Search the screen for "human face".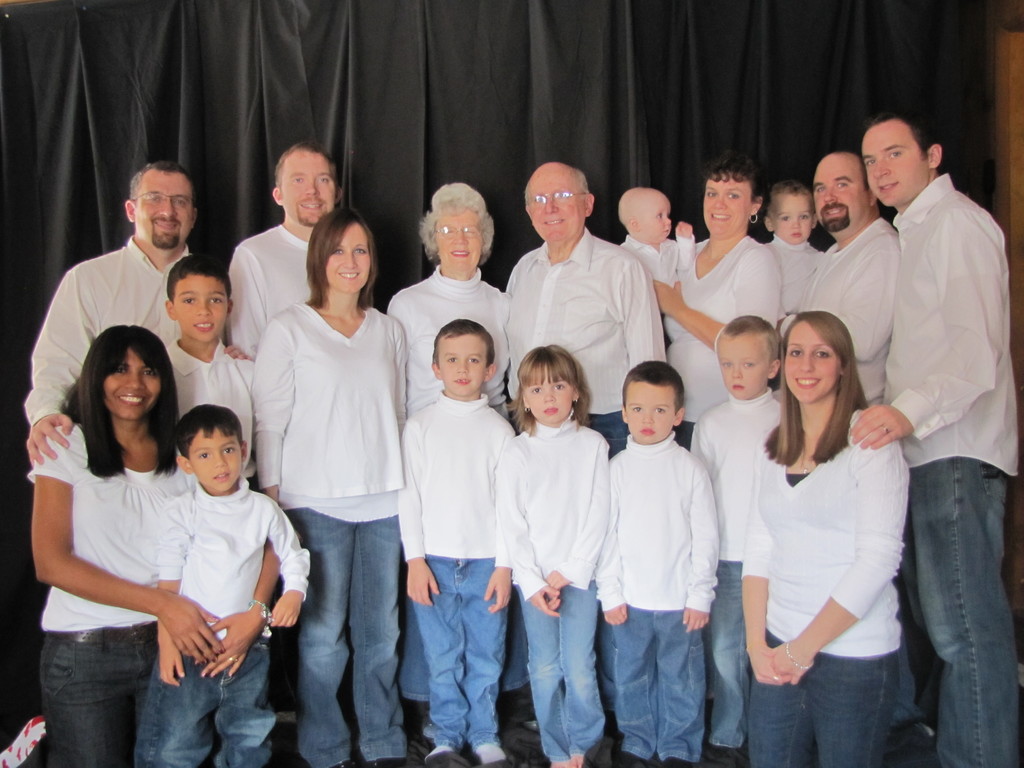
Found at <box>640,201,673,241</box>.
